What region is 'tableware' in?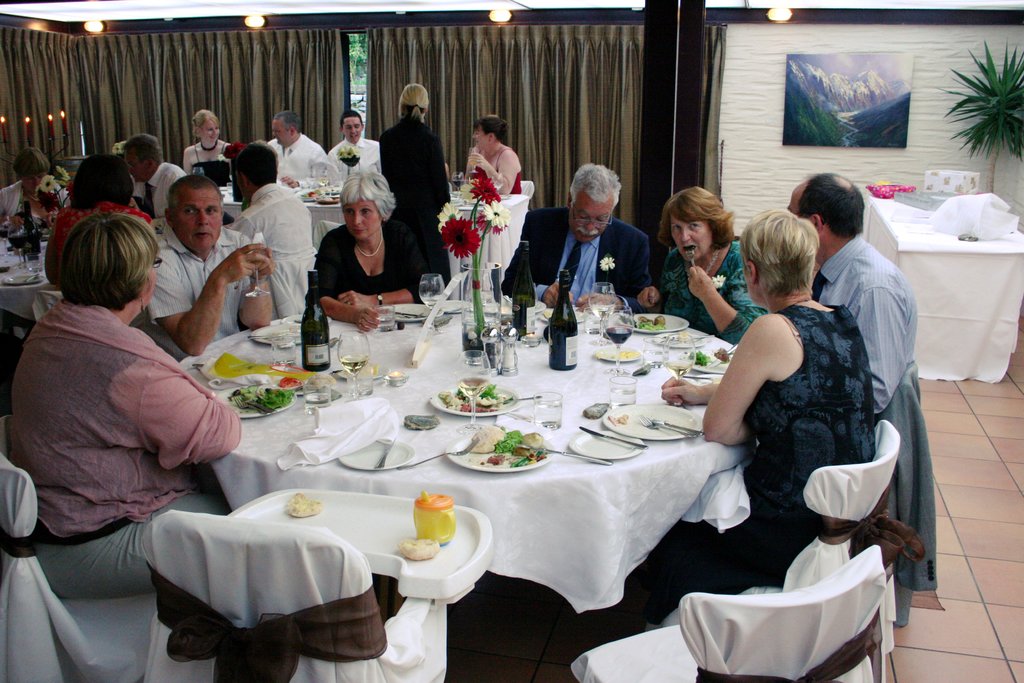
rect(275, 336, 298, 366).
